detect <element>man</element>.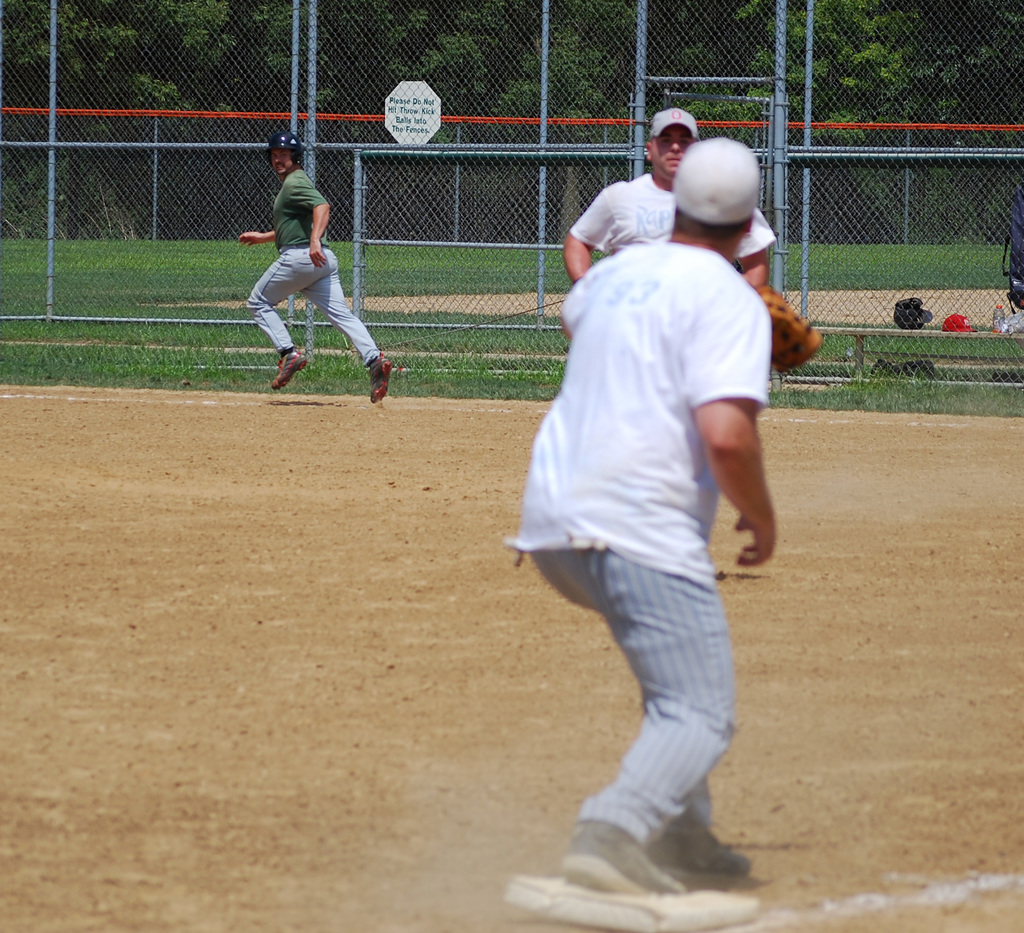
Detected at <box>238,129,393,402</box>.
